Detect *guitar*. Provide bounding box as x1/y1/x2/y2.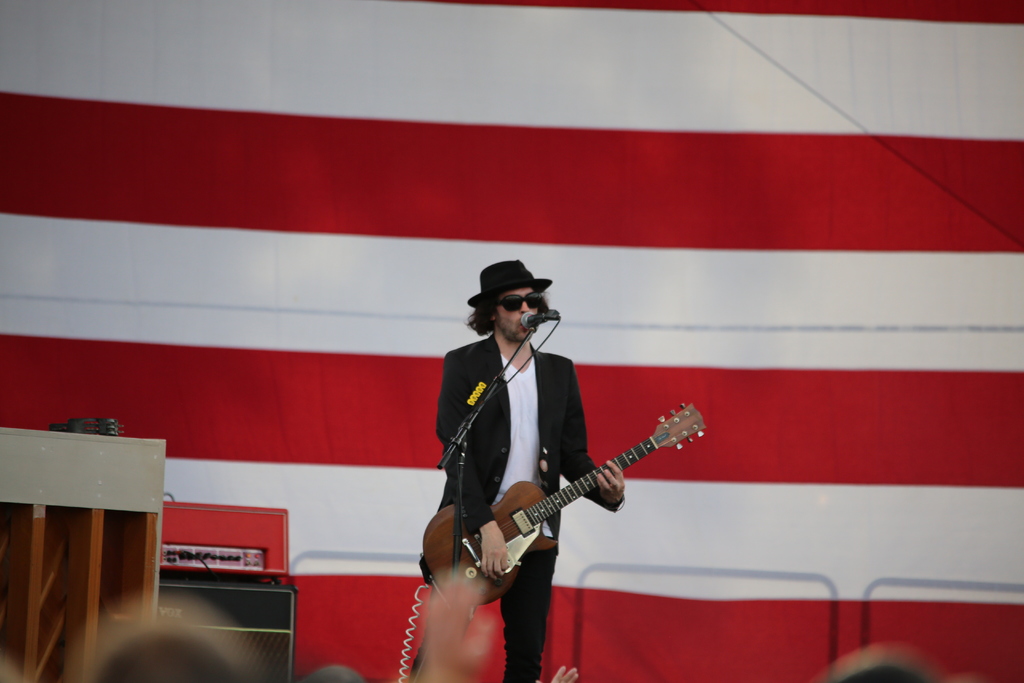
418/399/711/611.
